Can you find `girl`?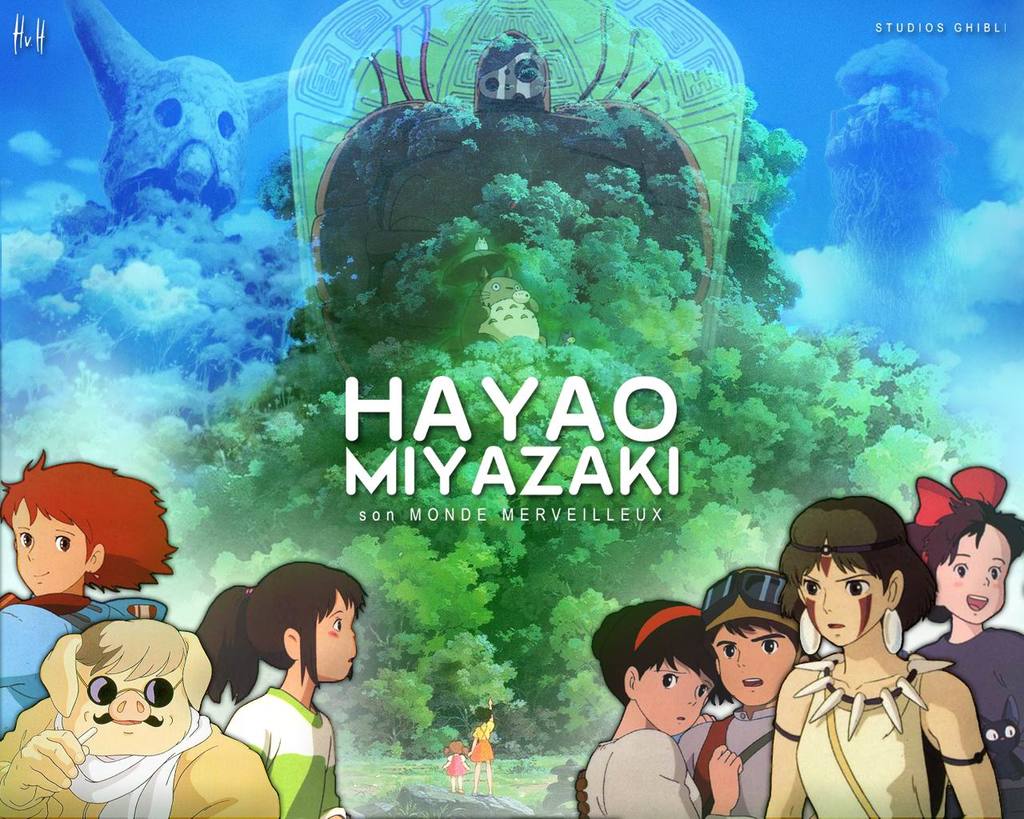
Yes, bounding box: 758, 489, 1003, 818.
